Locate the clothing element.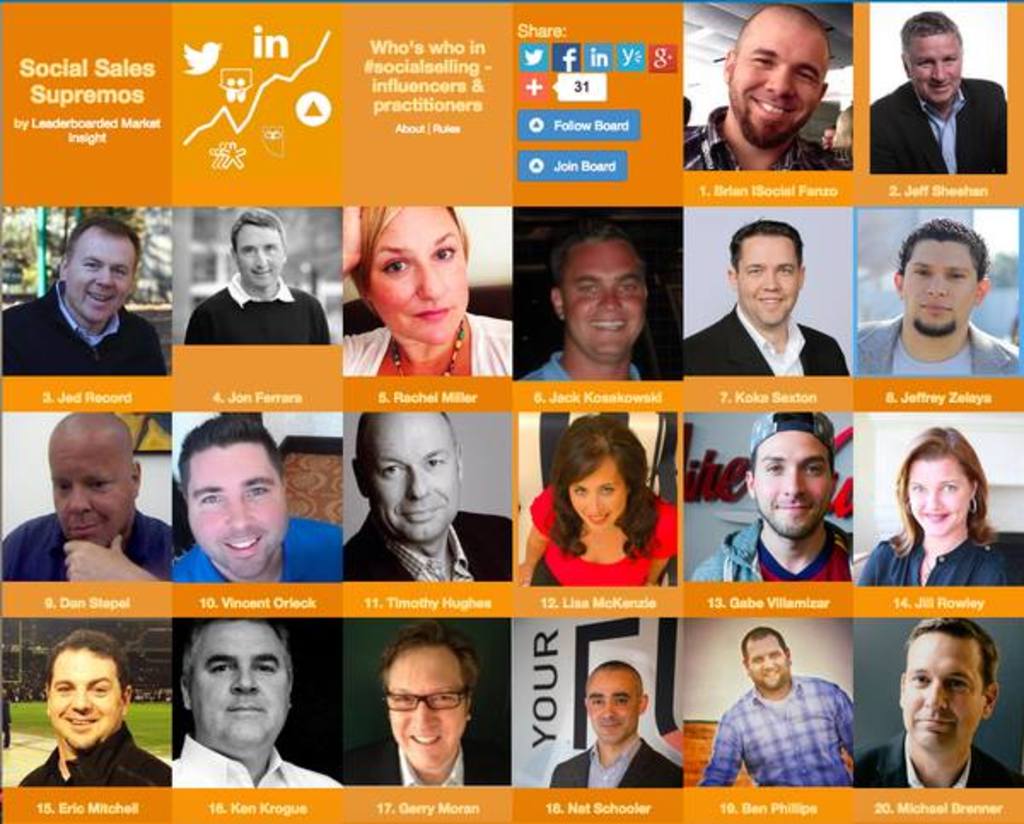
Element bbox: l=872, t=75, r=1009, b=177.
